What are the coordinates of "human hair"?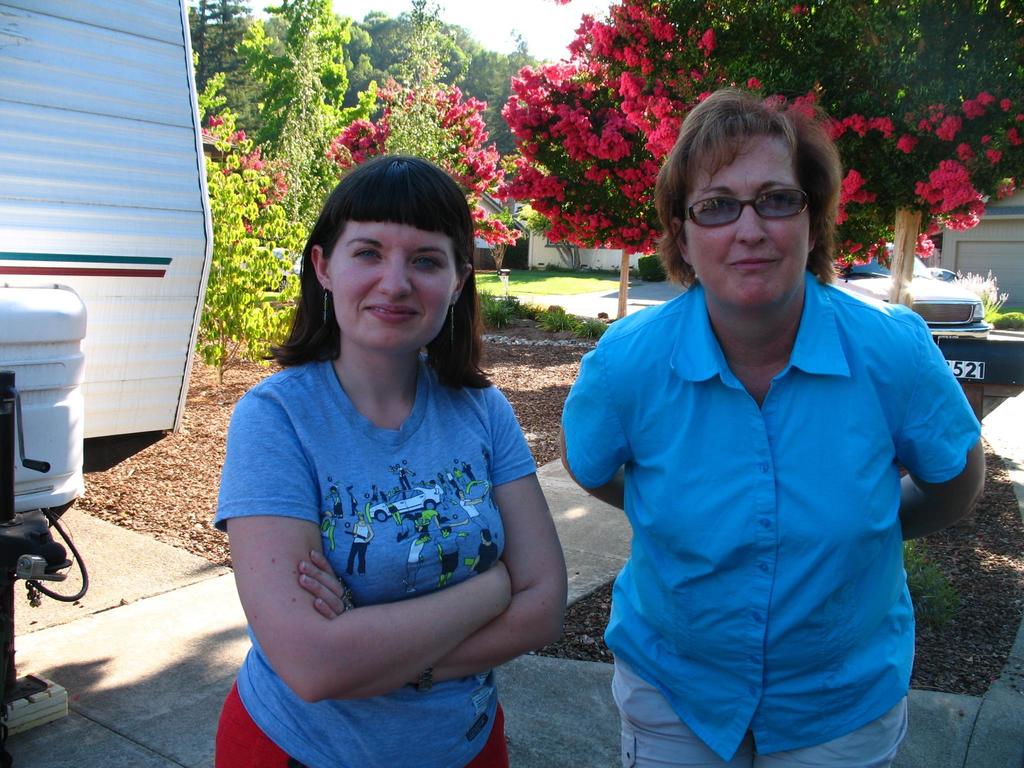
select_region(653, 86, 841, 289).
